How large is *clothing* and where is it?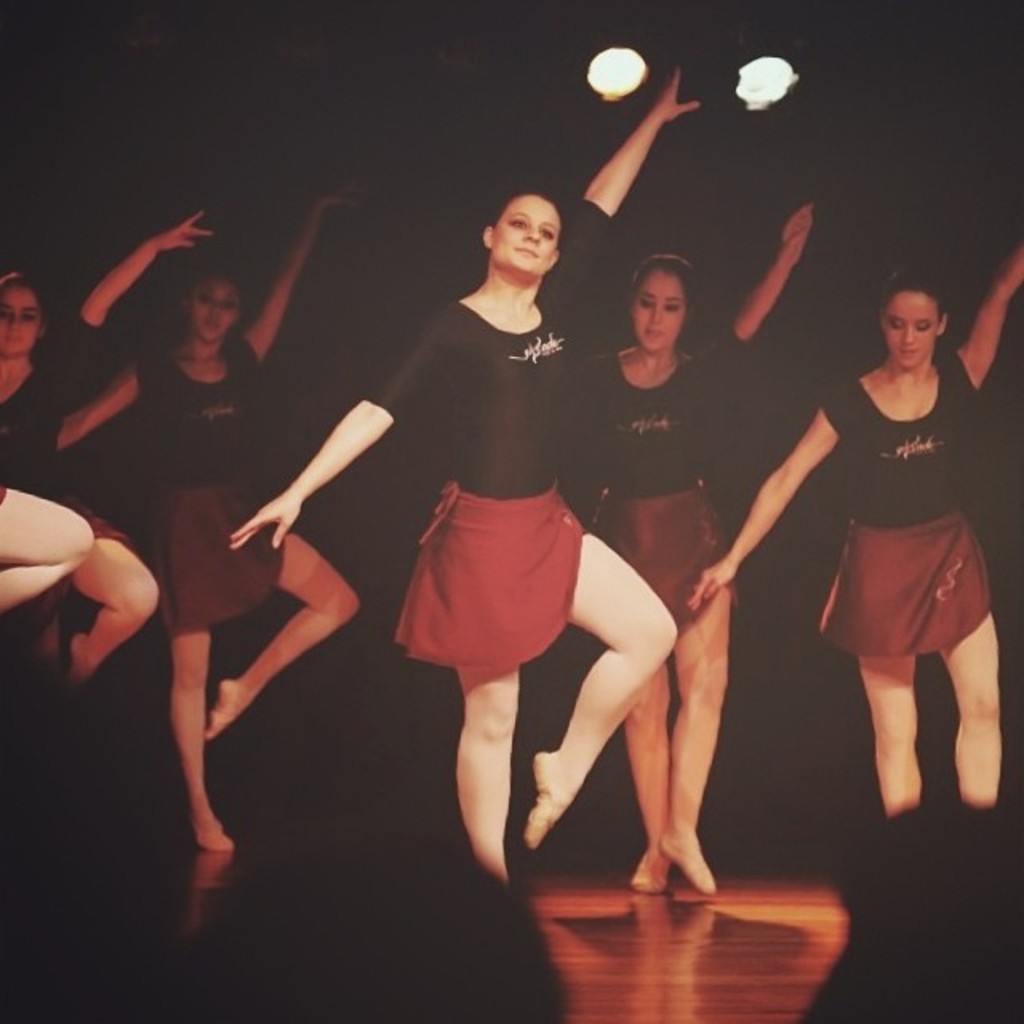
Bounding box: <box>370,286,595,642</box>.
